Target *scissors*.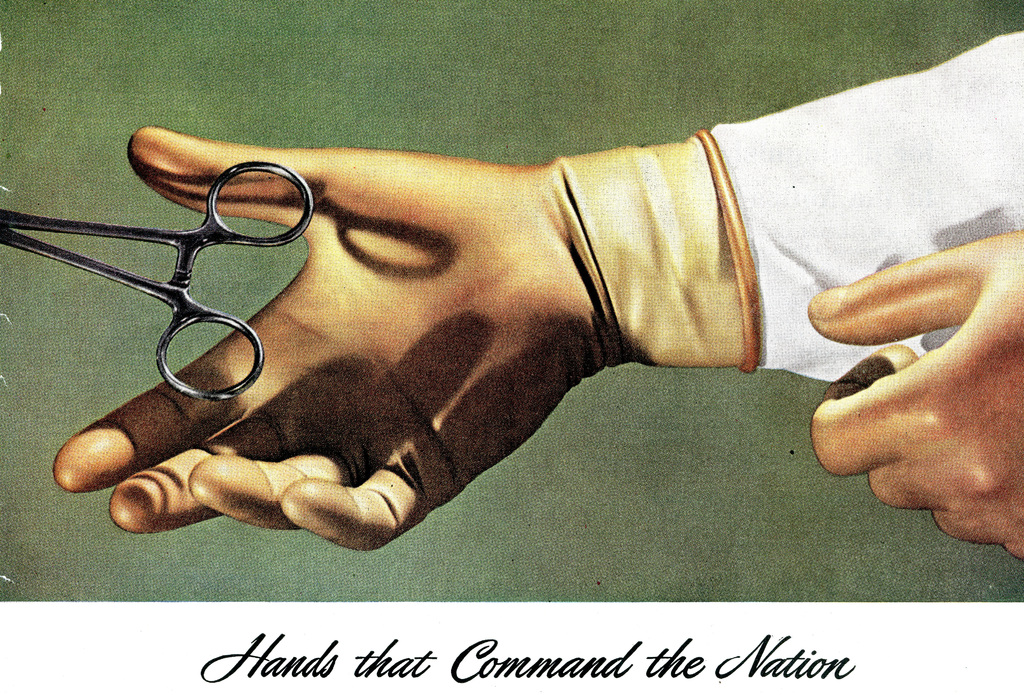
Target region: x1=1, y1=161, x2=317, y2=398.
